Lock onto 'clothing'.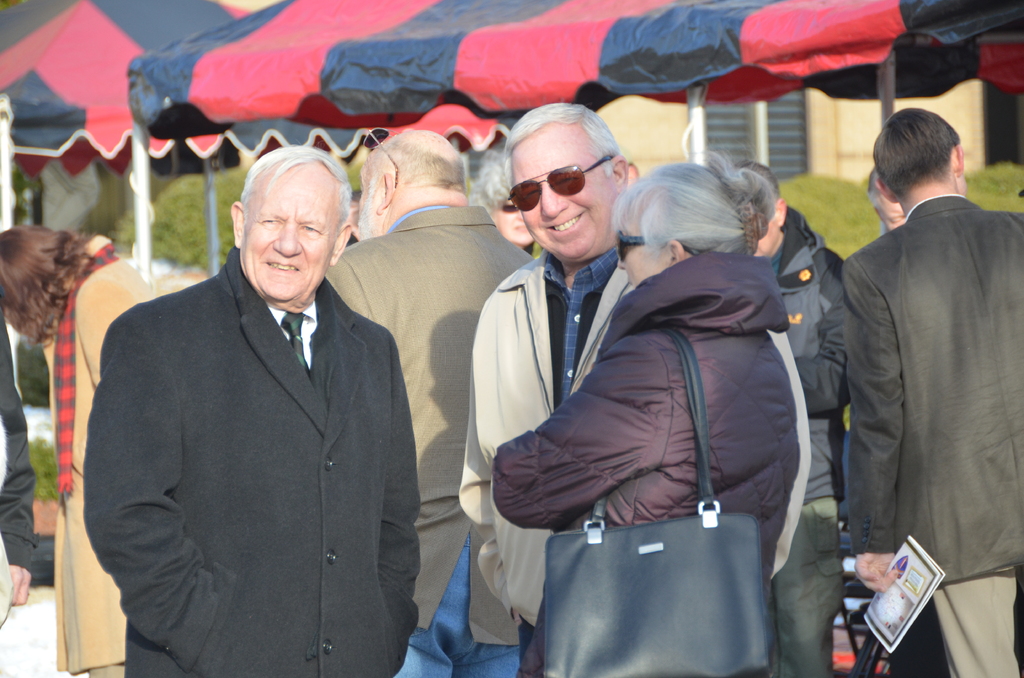
Locked: (left=0, top=316, right=40, bottom=631).
